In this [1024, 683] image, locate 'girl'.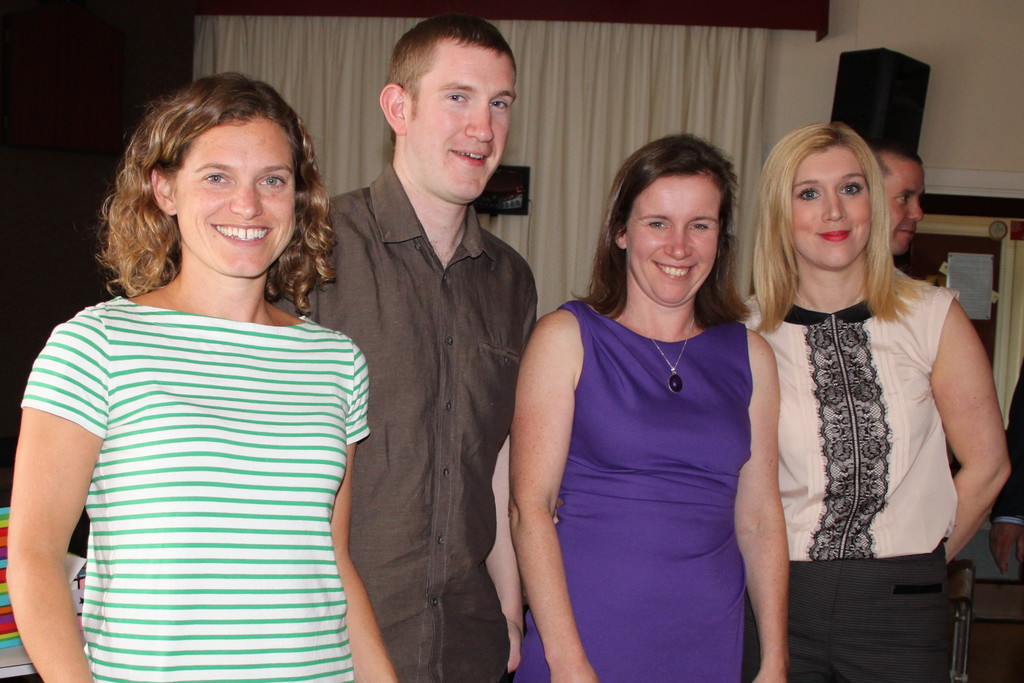
Bounding box: <box>738,122,1012,682</box>.
